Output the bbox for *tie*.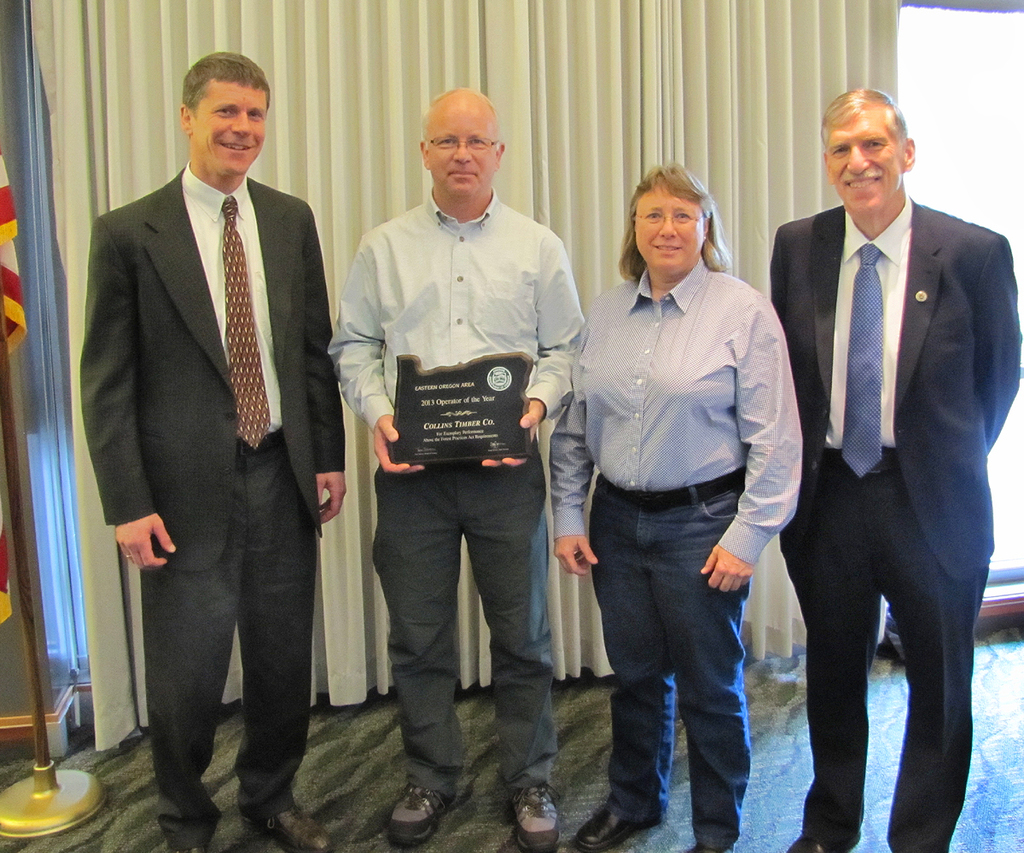
locate(222, 191, 282, 457).
